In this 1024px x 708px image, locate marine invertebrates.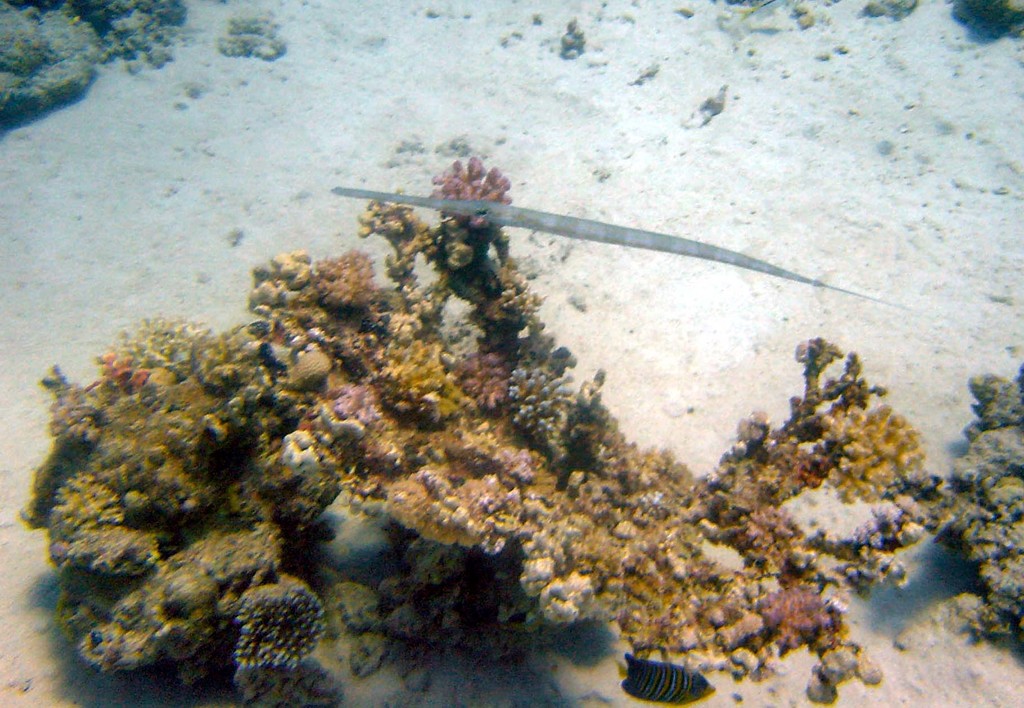
Bounding box: crop(926, 364, 1023, 648).
